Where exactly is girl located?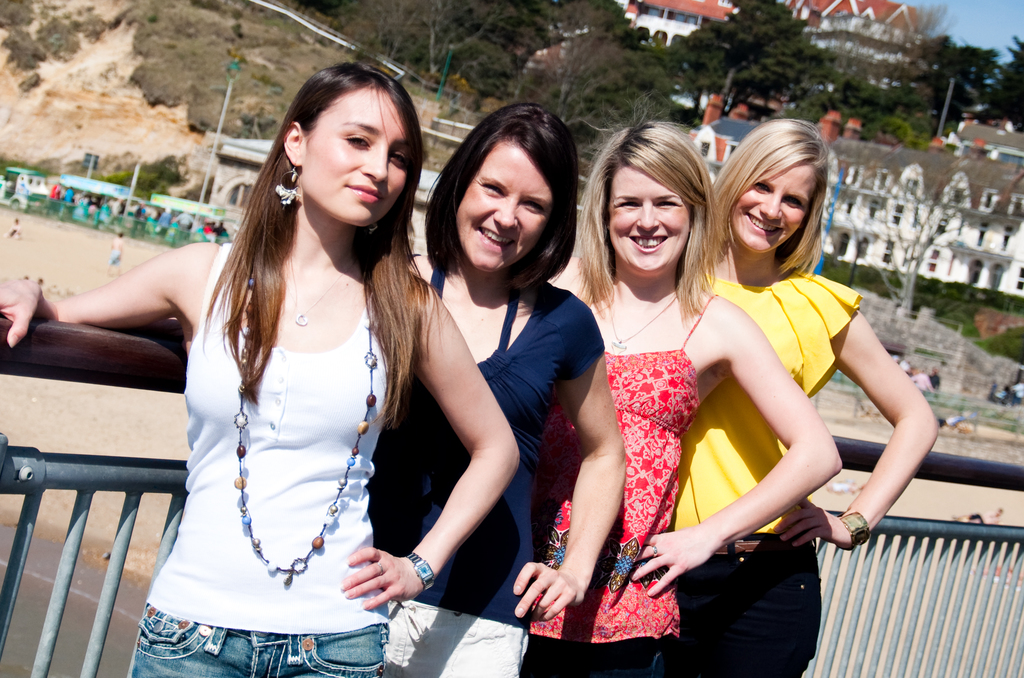
Its bounding box is [x1=368, y1=91, x2=617, y2=677].
